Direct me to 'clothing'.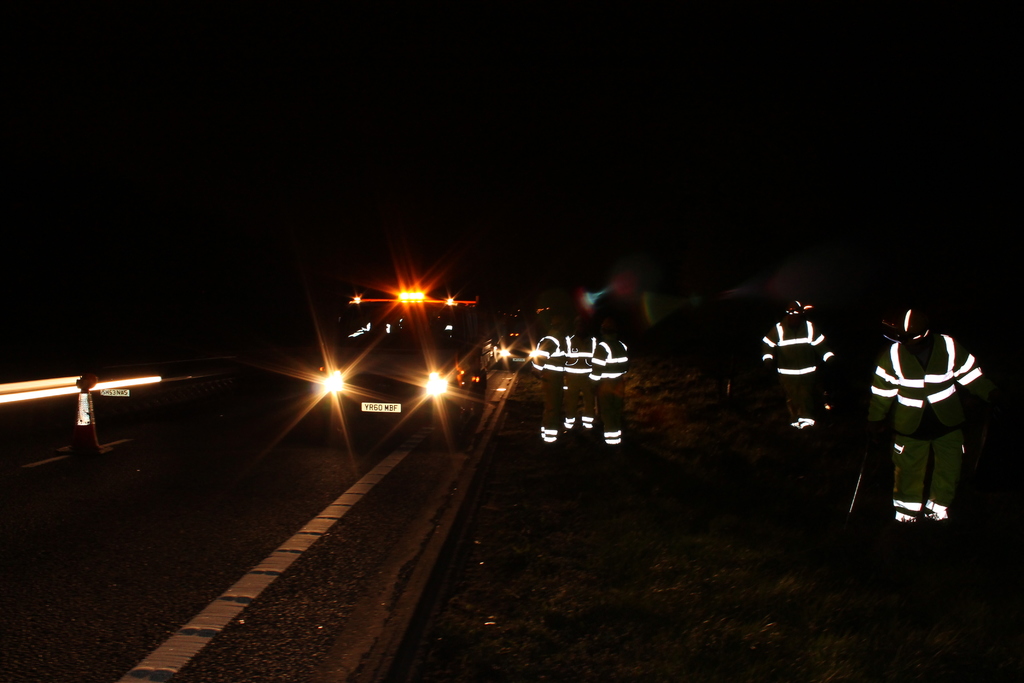
Direction: [758,310,835,420].
